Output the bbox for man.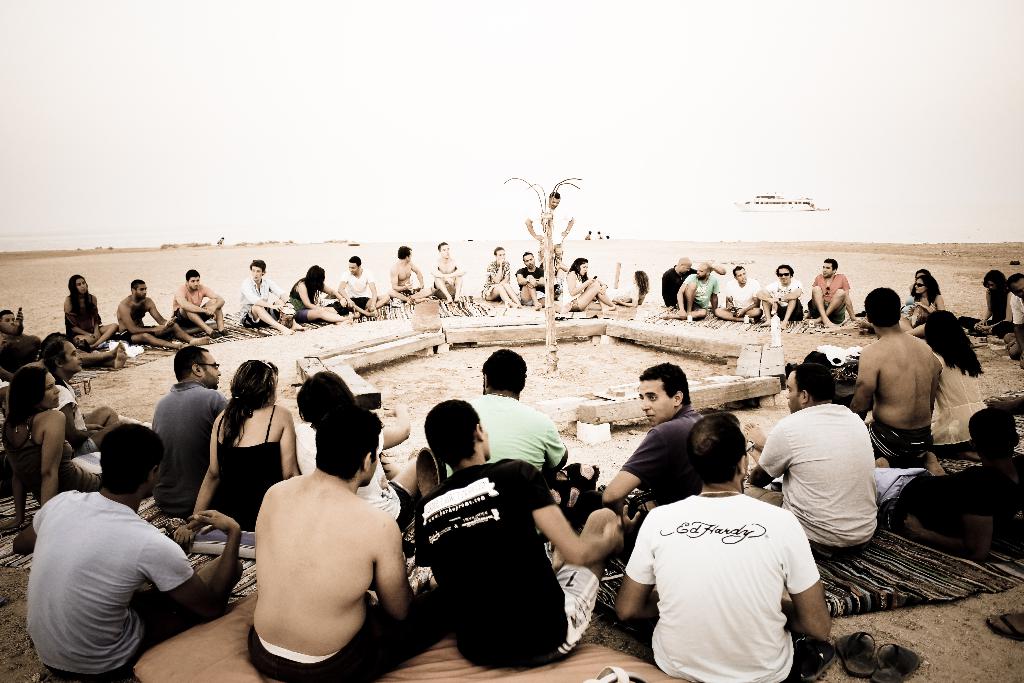
[x1=26, y1=425, x2=244, y2=682].
